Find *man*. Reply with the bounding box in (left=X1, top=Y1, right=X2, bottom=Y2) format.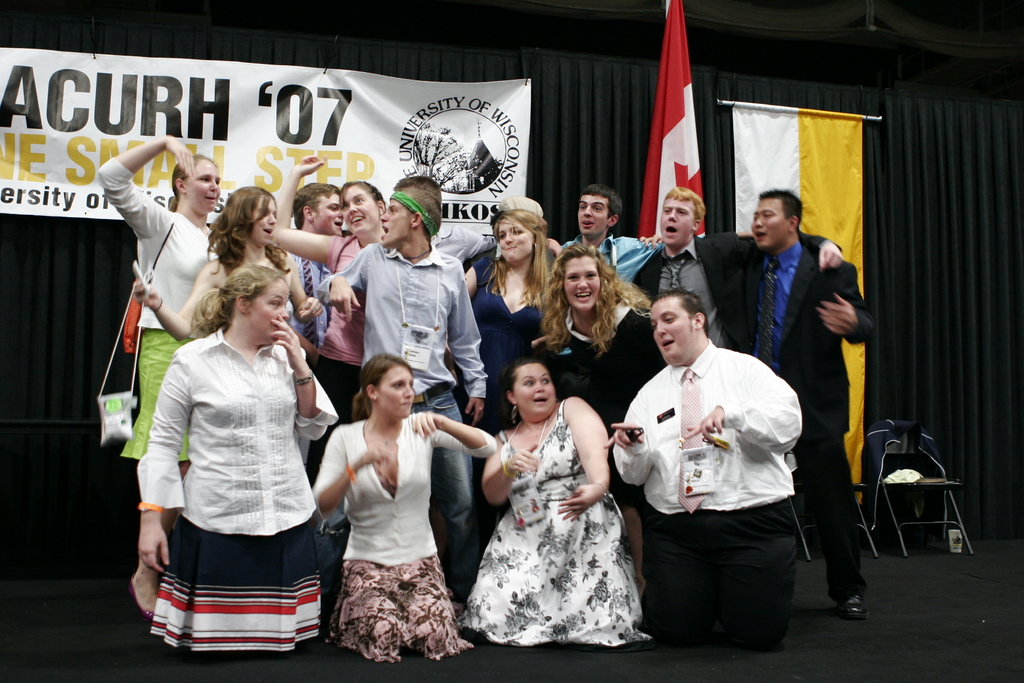
(left=556, top=187, right=669, bottom=287).
